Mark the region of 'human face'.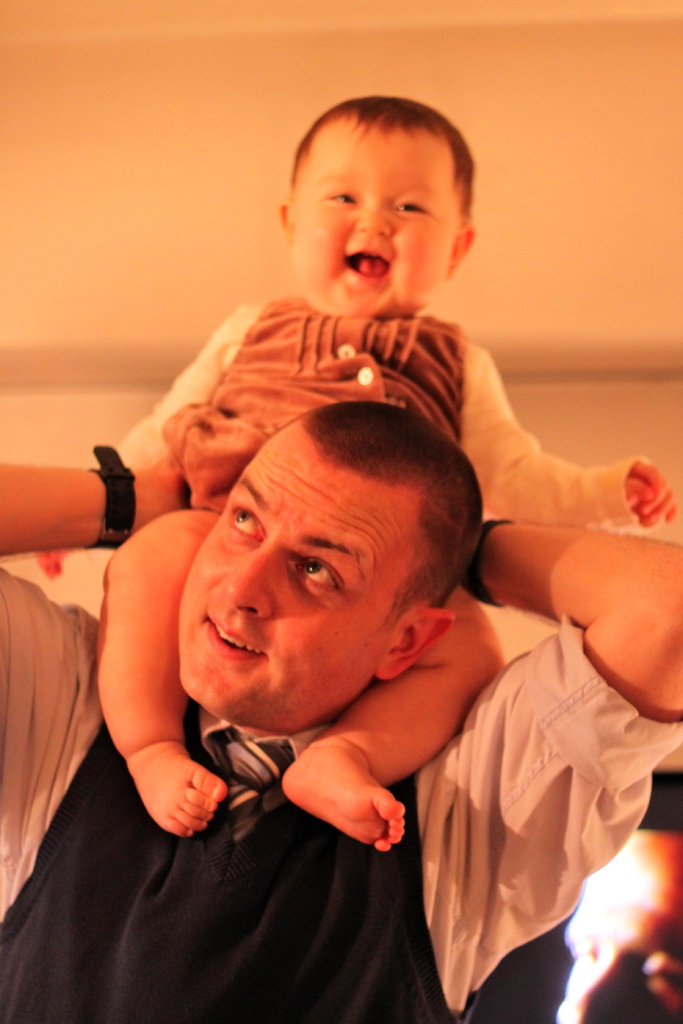
Region: detection(176, 429, 418, 730).
